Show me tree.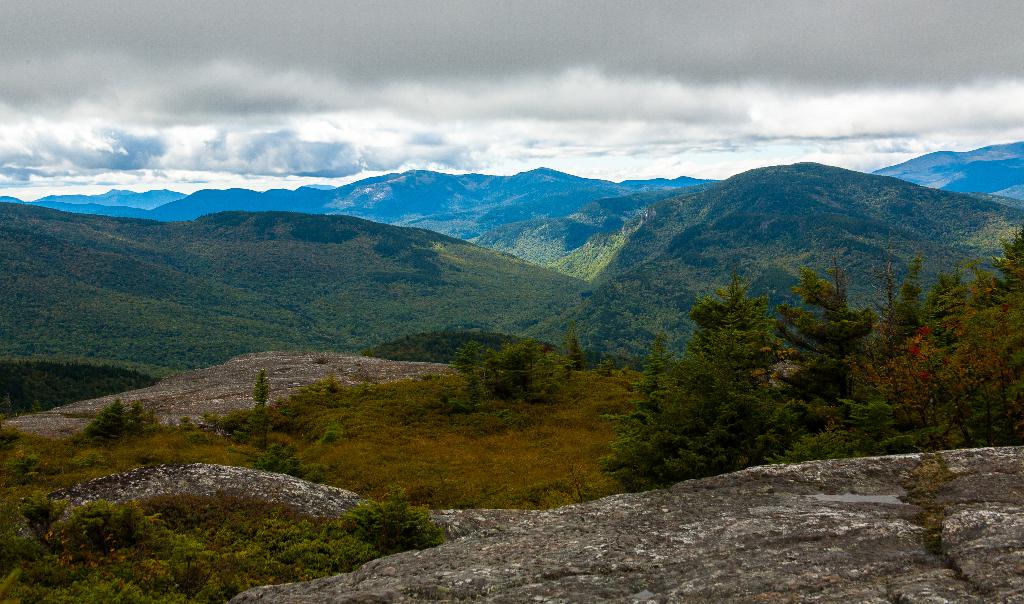
tree is here: (781, 259, 872, 365).
